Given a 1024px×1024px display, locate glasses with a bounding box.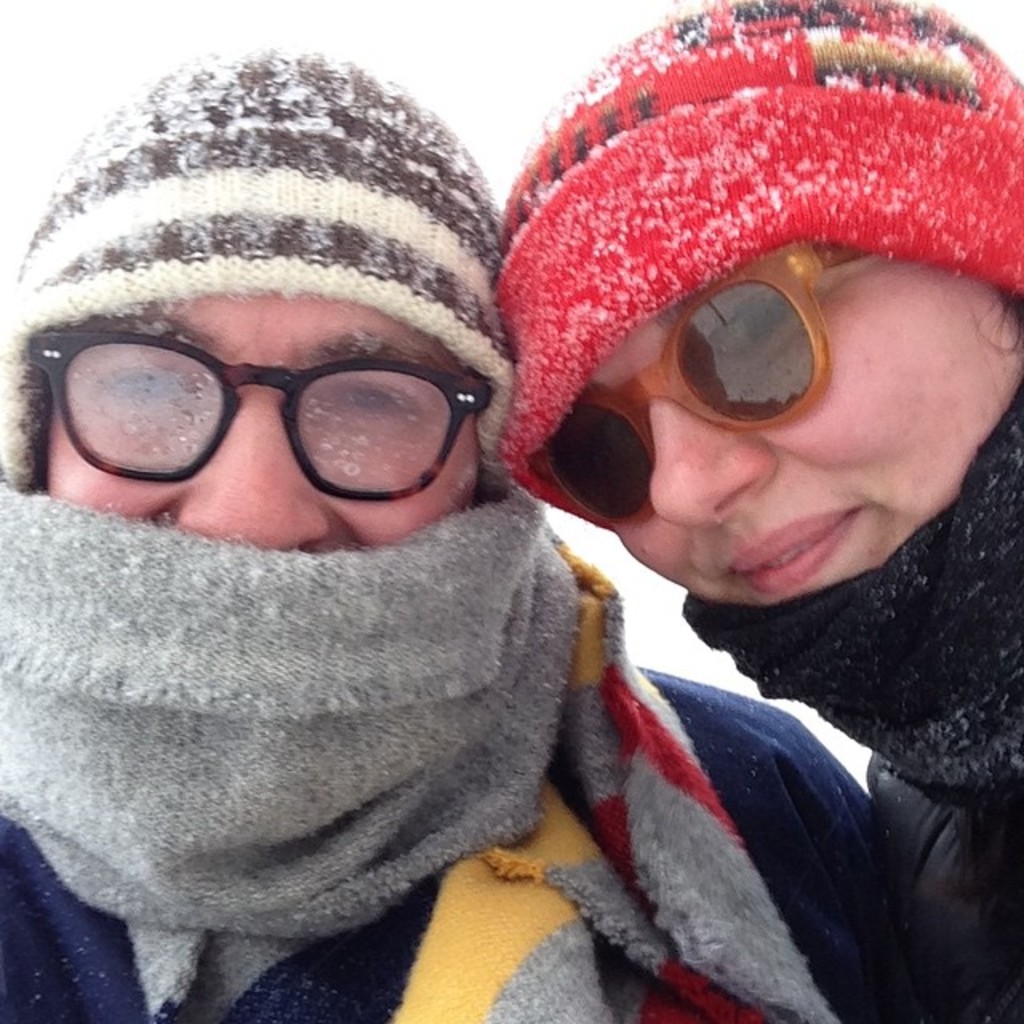
Located: (left=18, top=310, right=494, bottom=507).
